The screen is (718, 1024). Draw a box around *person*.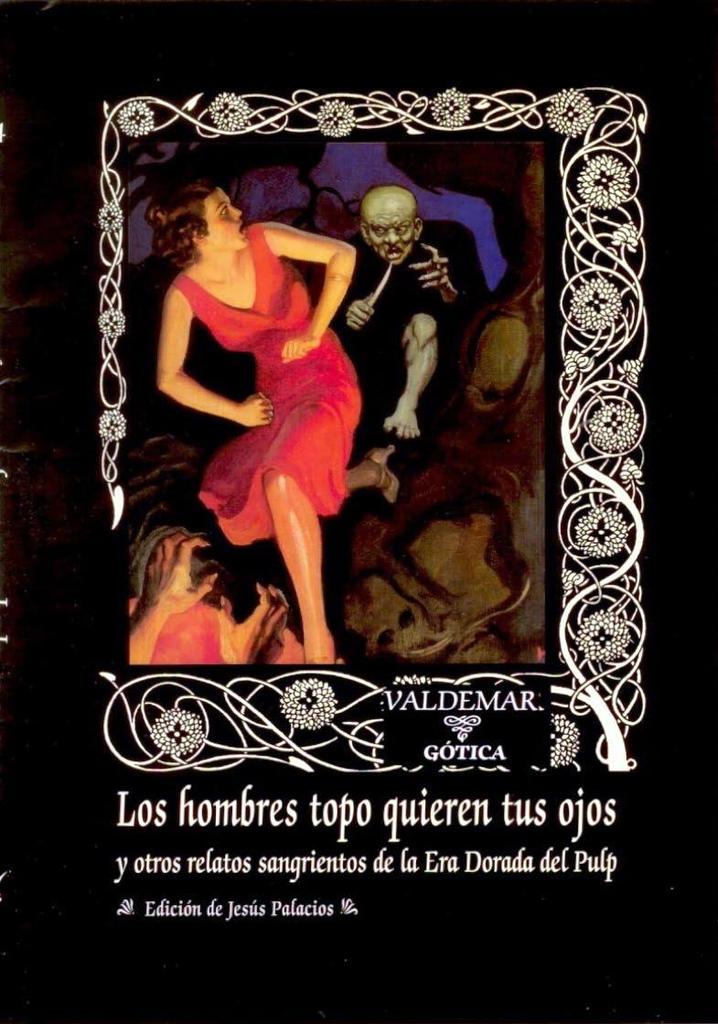
[x1=136, y1=146, x2=380, y2=672].
